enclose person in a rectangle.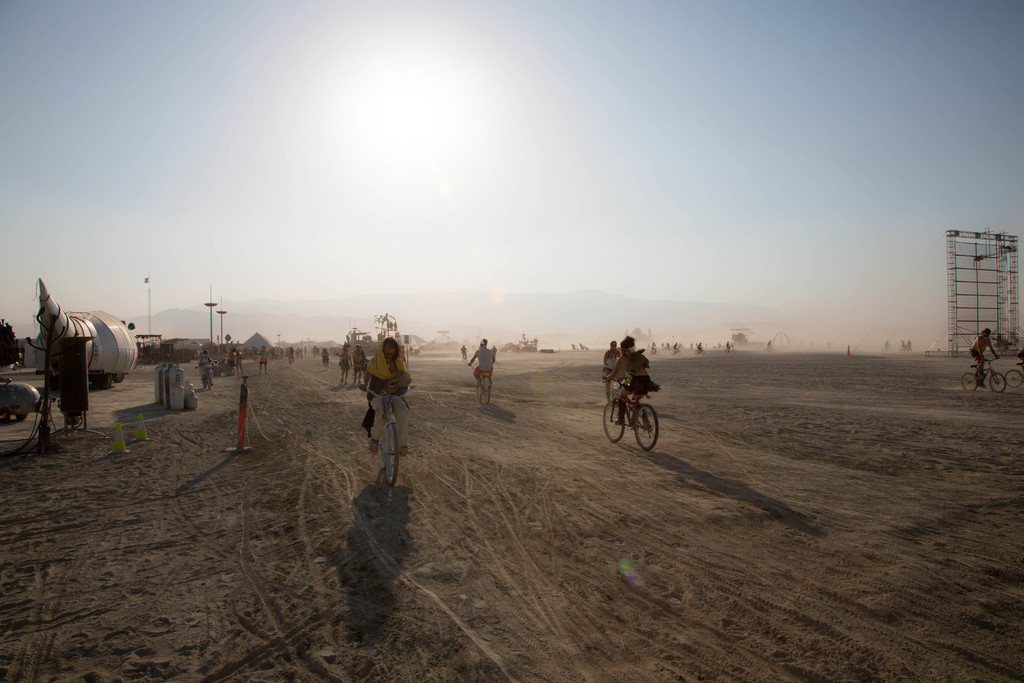
region(970, 330, 1003, 388).
